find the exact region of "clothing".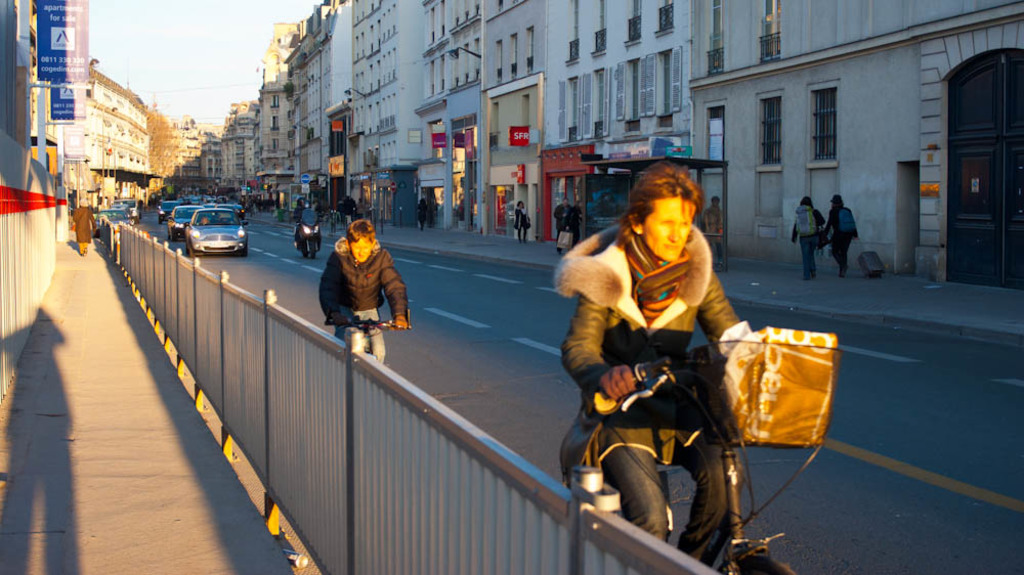
Exact region: 69/205/96/254.
